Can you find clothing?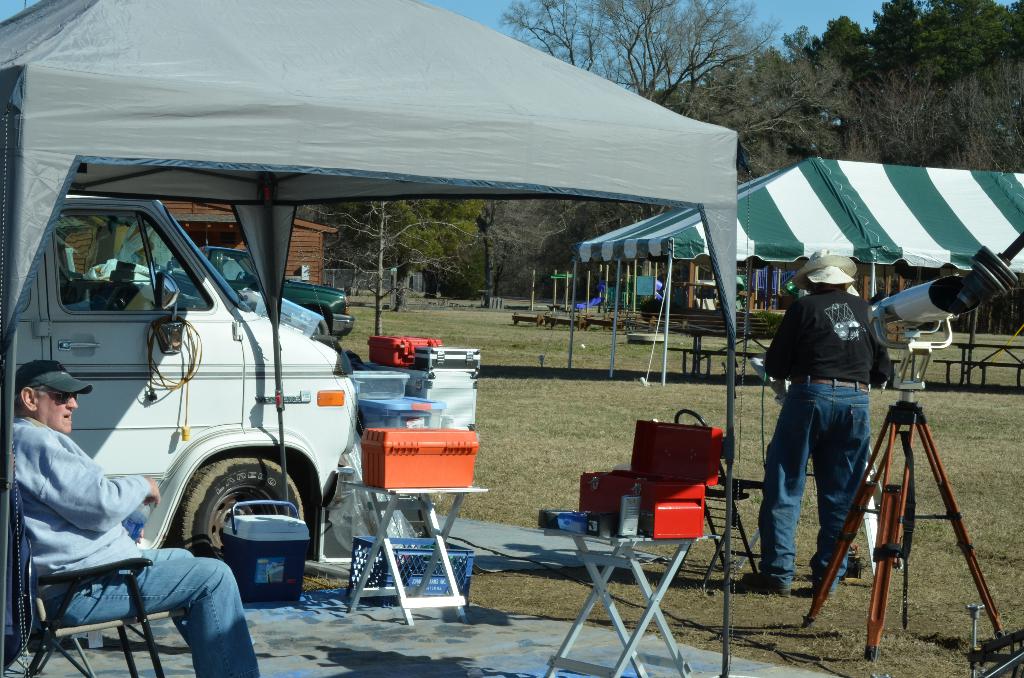
Yes, bounding box: [758, 286, 895, 585].
